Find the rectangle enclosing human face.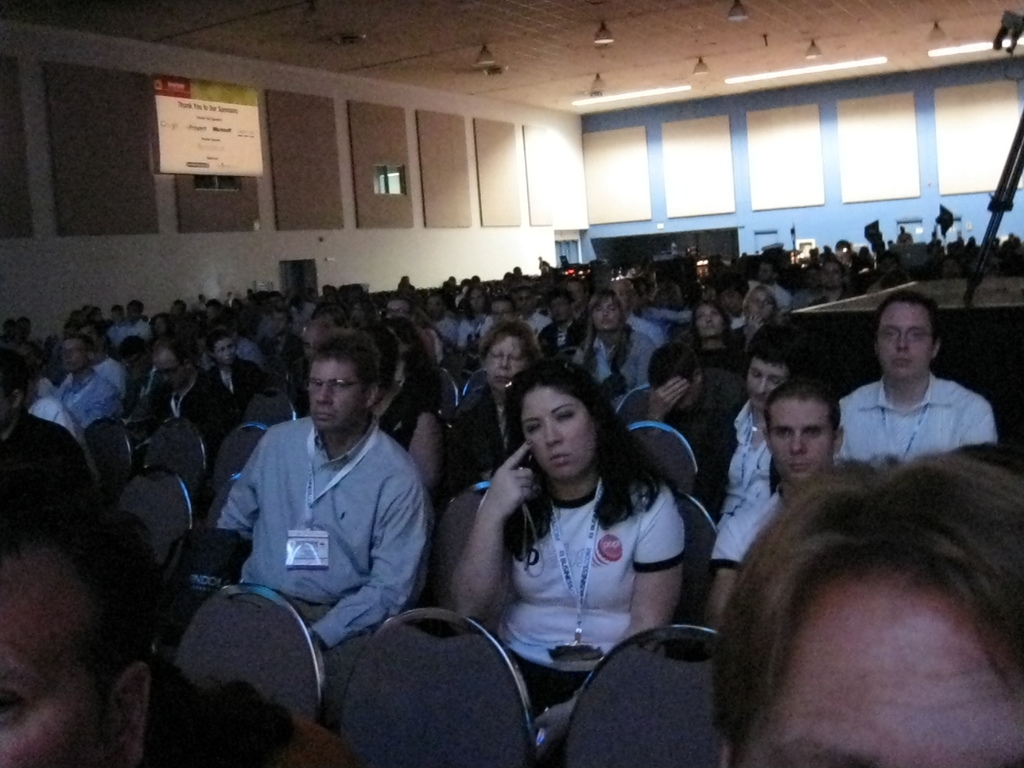
[484, 336, 524, 389].
